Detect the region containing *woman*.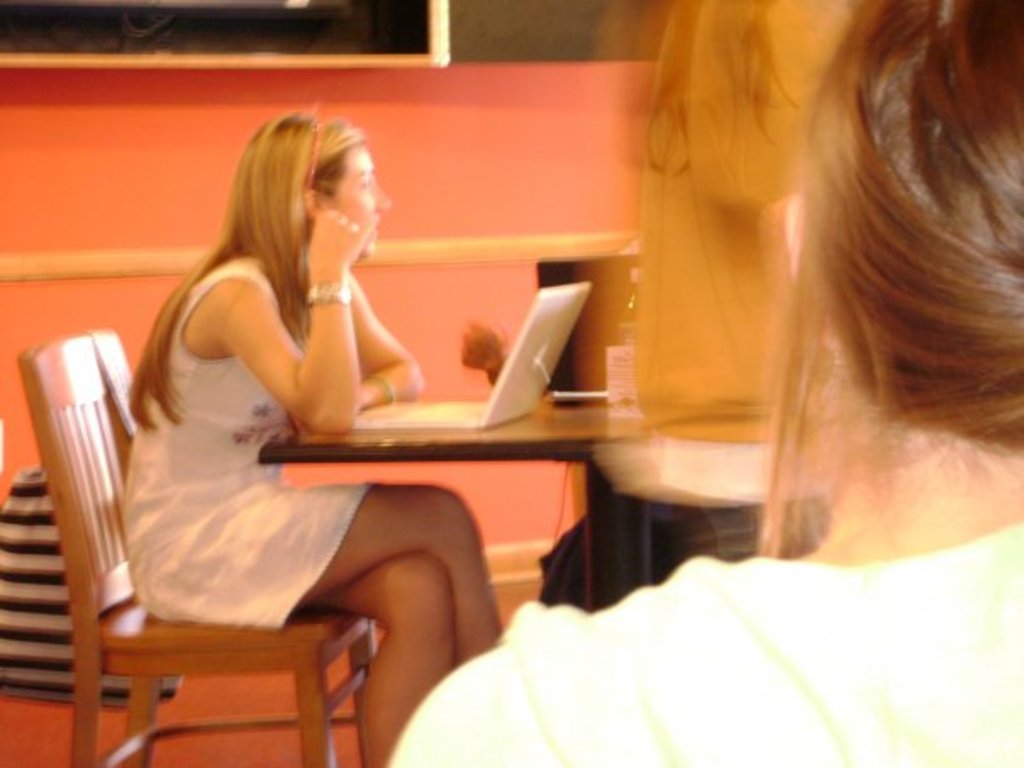
x1=120 y1=107 x2=505 y2=766.
